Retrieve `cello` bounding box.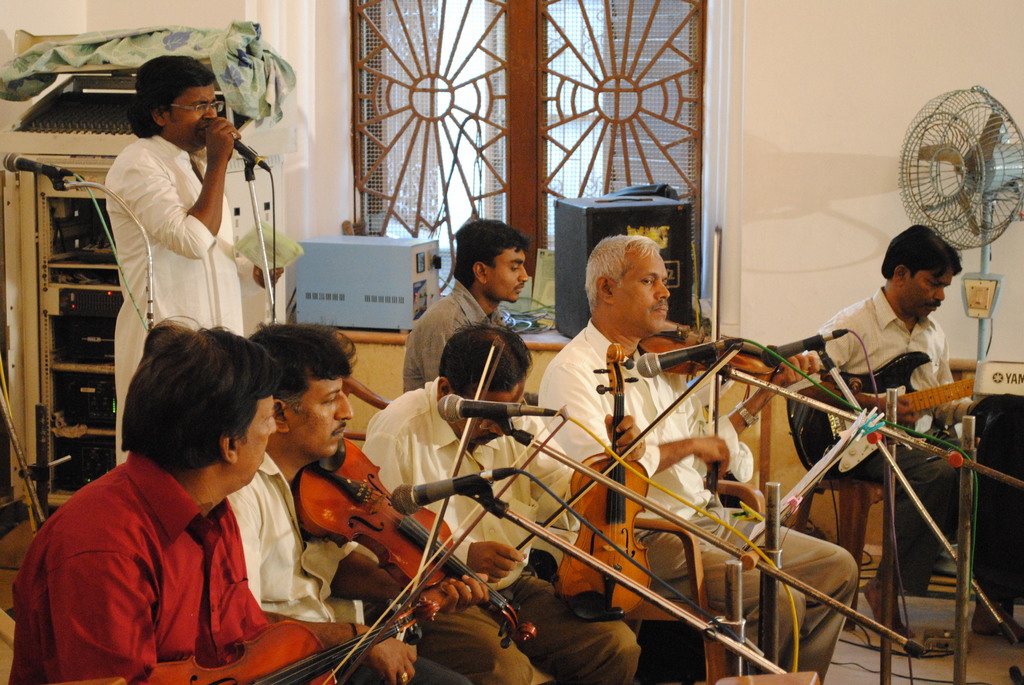
Bounding box: <bbox>791, 355, 995, 484</bbox>.
